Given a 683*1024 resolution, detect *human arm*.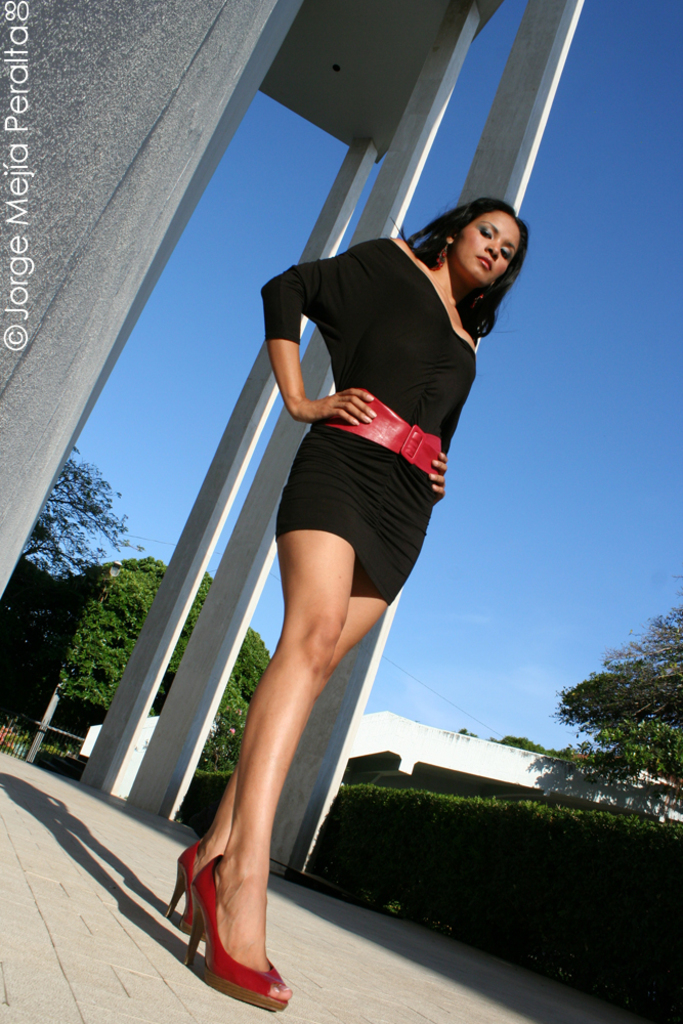
(x1=419, y1=438, x2=455, y2=504).
